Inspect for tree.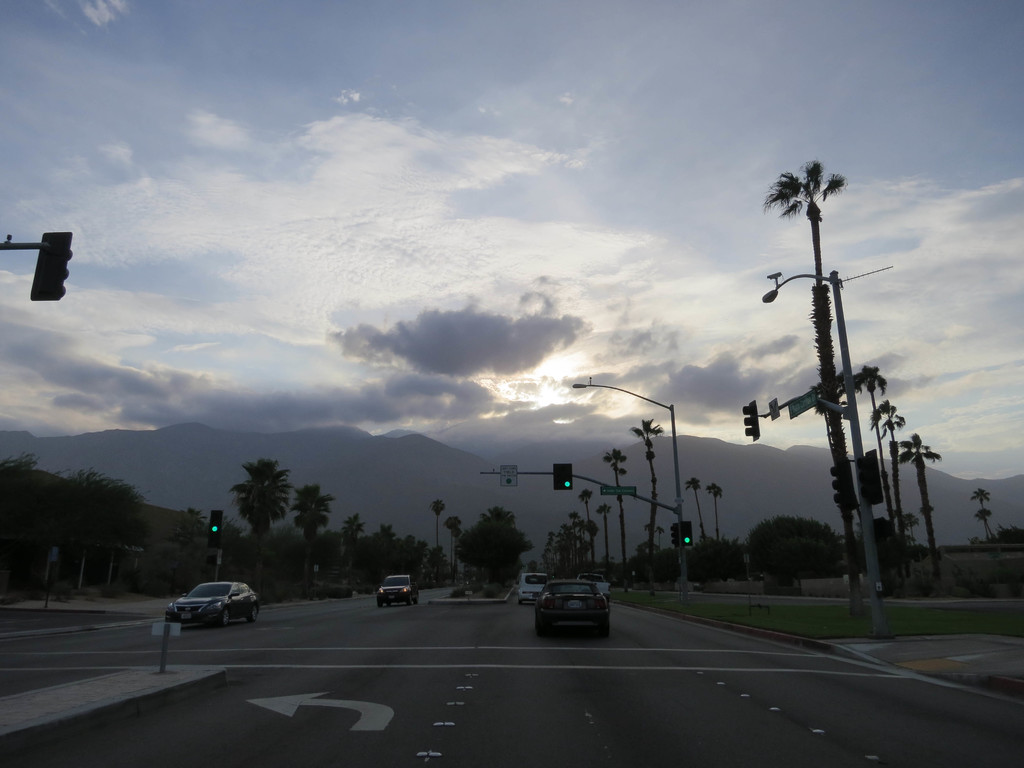
Inspection: left=602, top=450, right=628, bottom=583.
